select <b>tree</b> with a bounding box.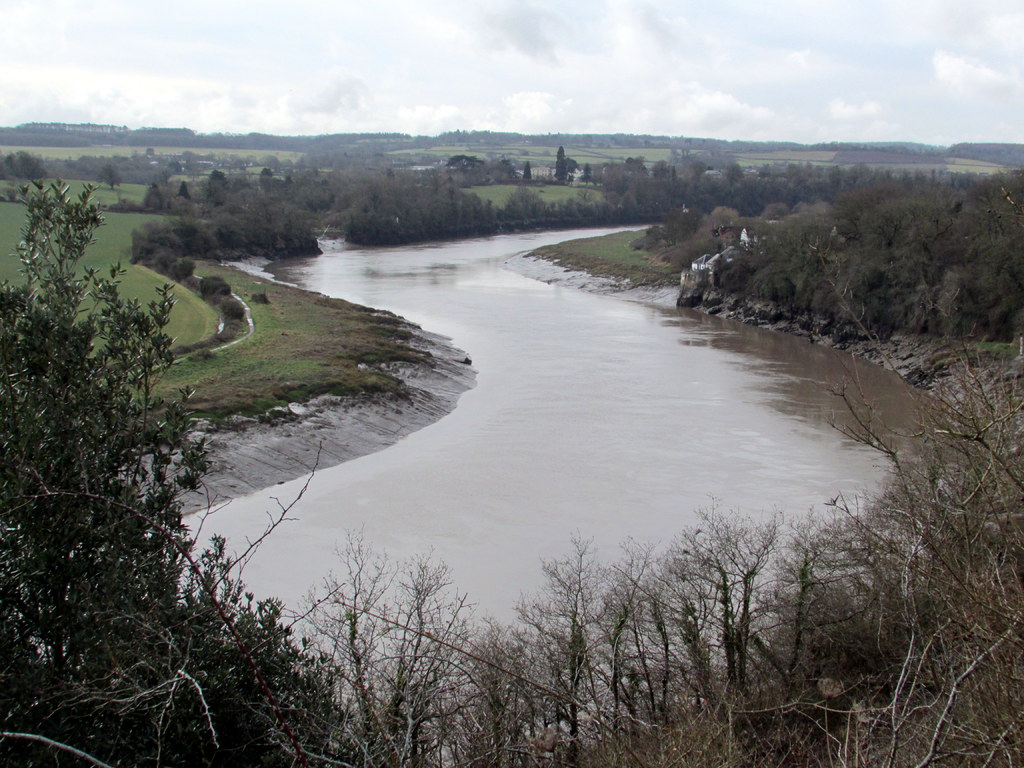
(left=550, top=144, right=578, bottom=186).
